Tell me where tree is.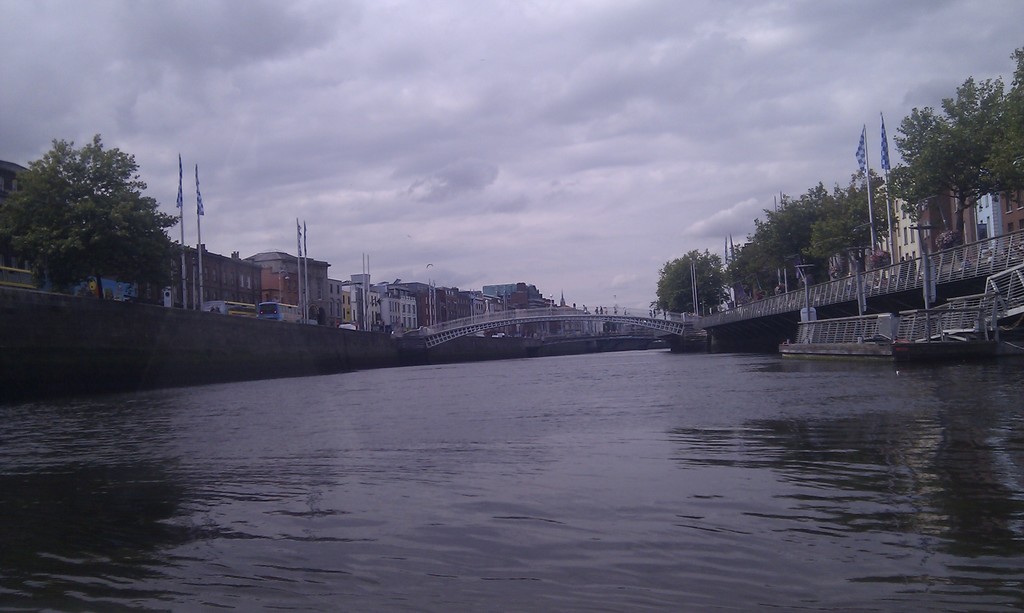
tree is at bbox=(20, 122, 170, 305).
